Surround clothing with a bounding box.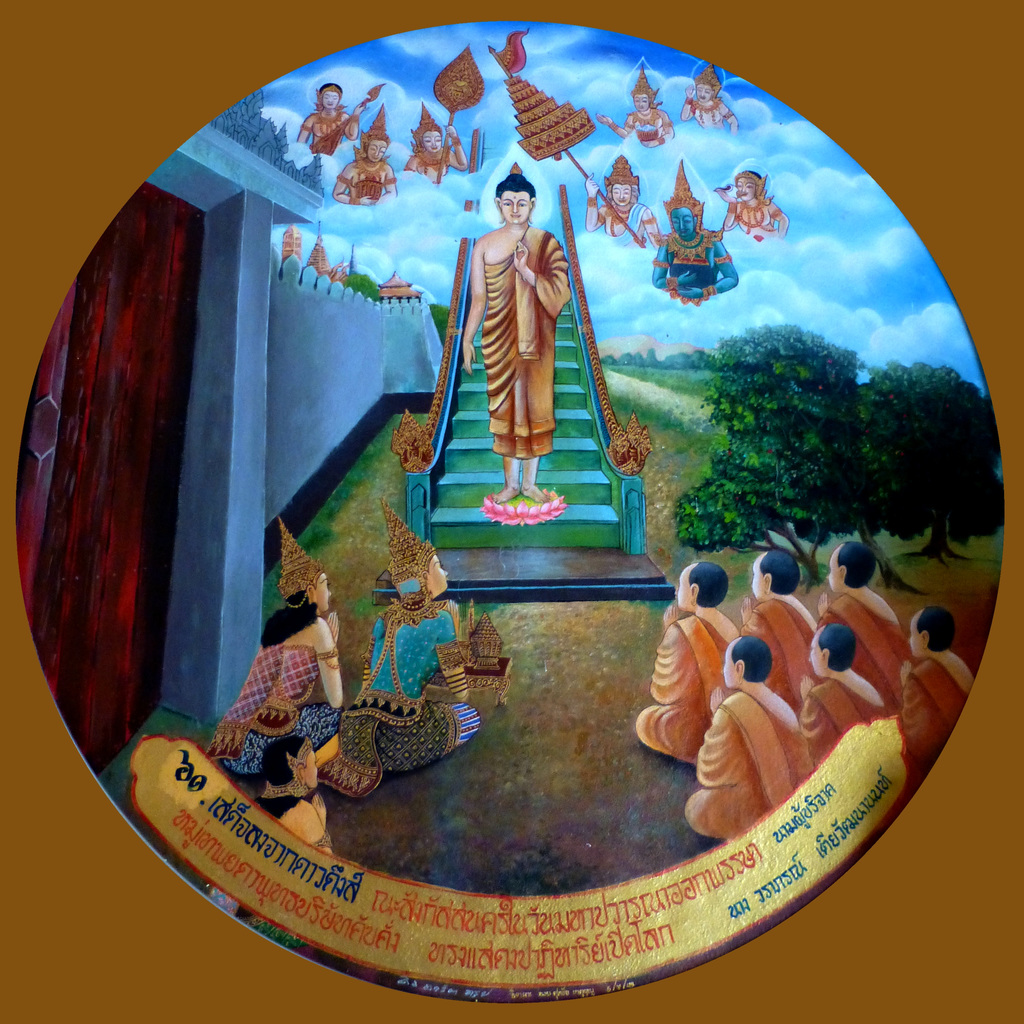
rect(897, 657, 968, 767).
